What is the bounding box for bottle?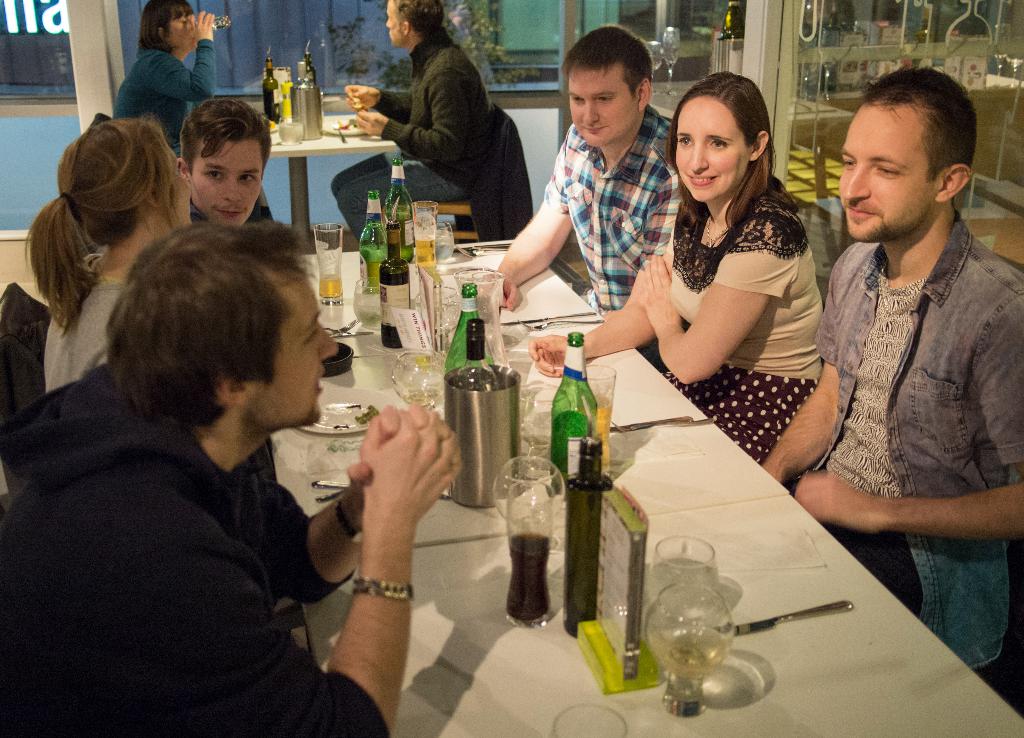
[351,189,397,318].
